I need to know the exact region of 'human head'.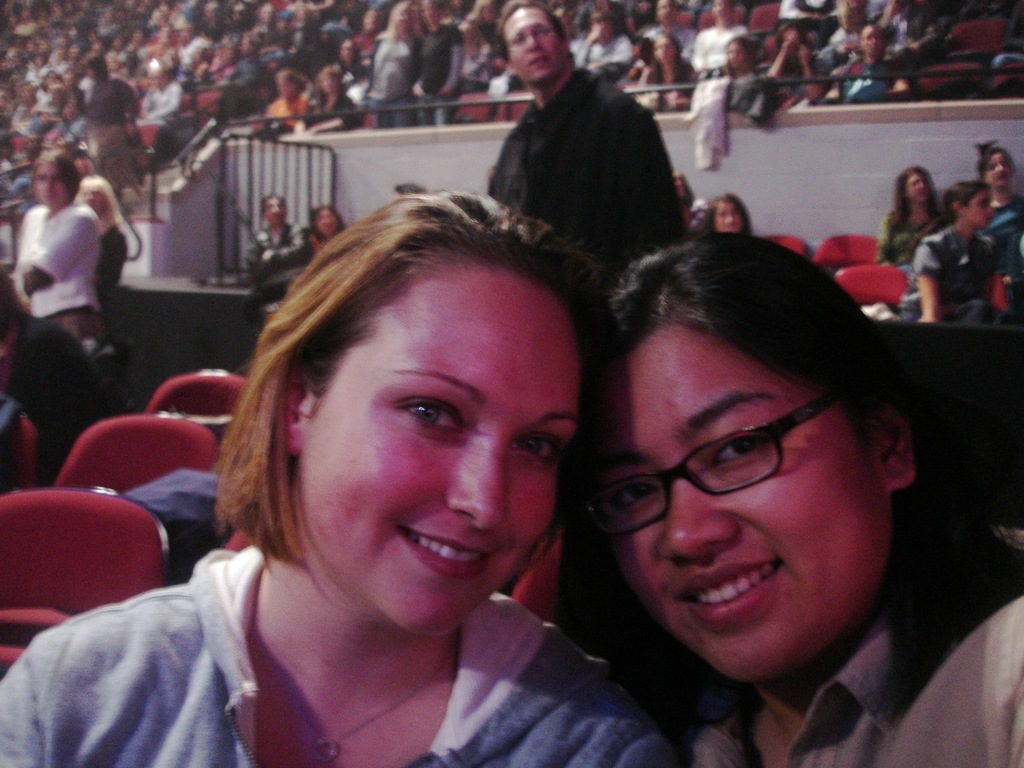
Region: bbox=[941, 183, 993, 230].
